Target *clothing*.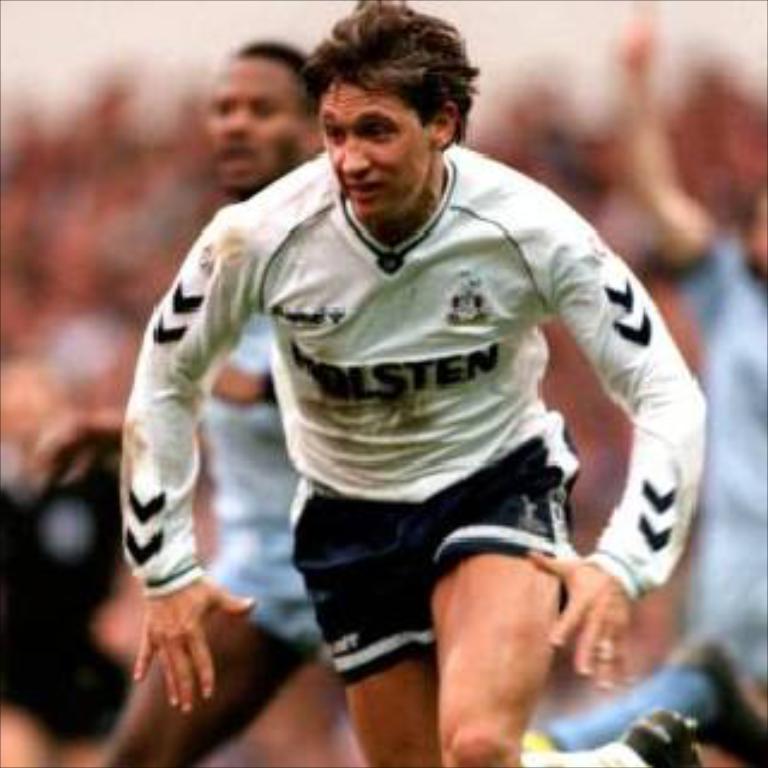
Target region: region(151, 149, 665, 703).
